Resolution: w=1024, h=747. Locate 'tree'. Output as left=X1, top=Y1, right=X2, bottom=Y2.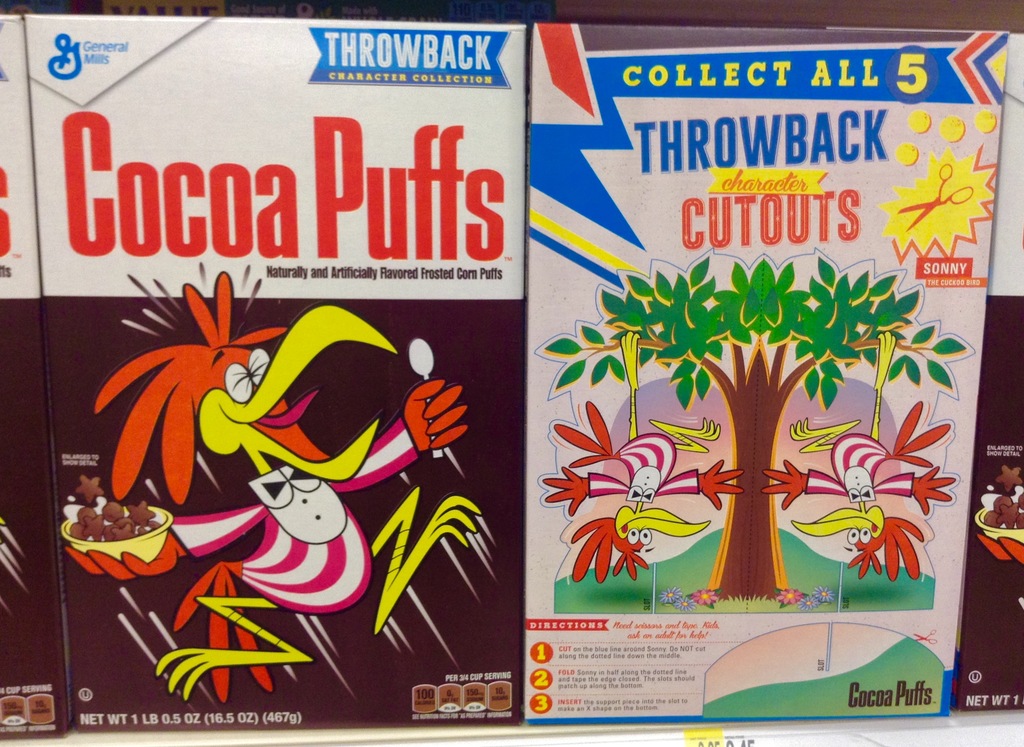
left=541, top=250, right=974, bottom=592.
